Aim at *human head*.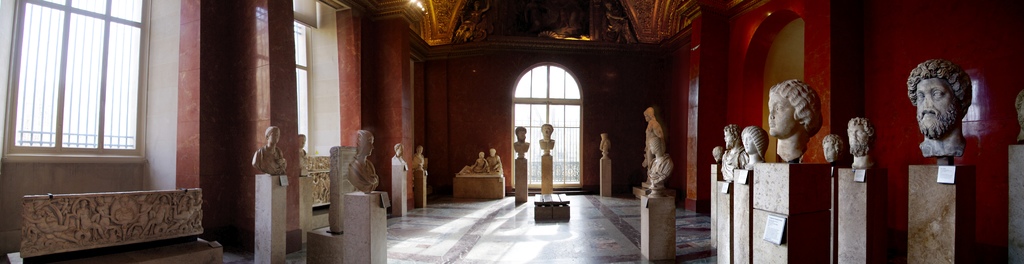
Aimed at bbox(904, 59, 973, 145).
